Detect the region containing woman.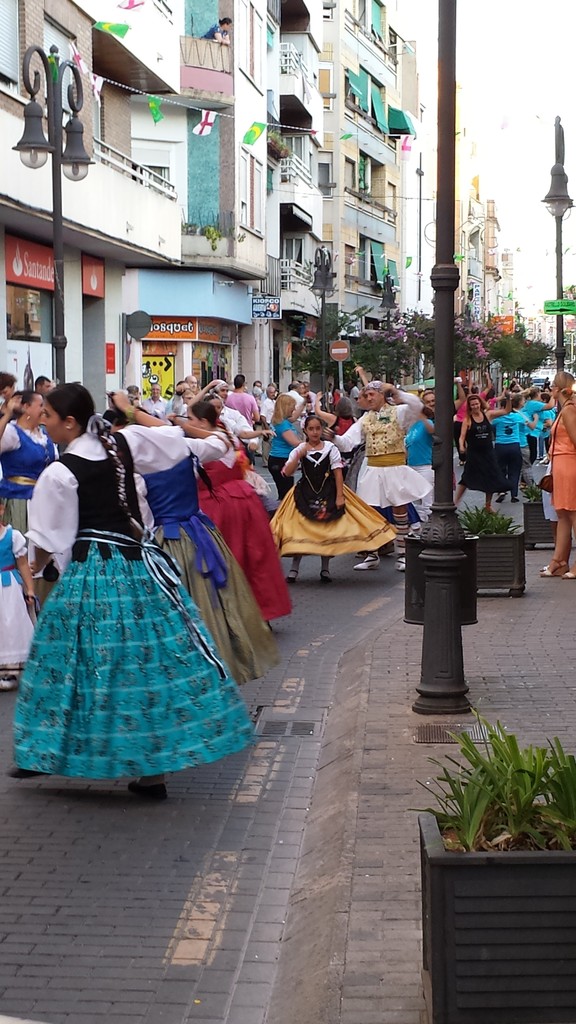
(x1=454, y1=391, x2=513, y2=513).
